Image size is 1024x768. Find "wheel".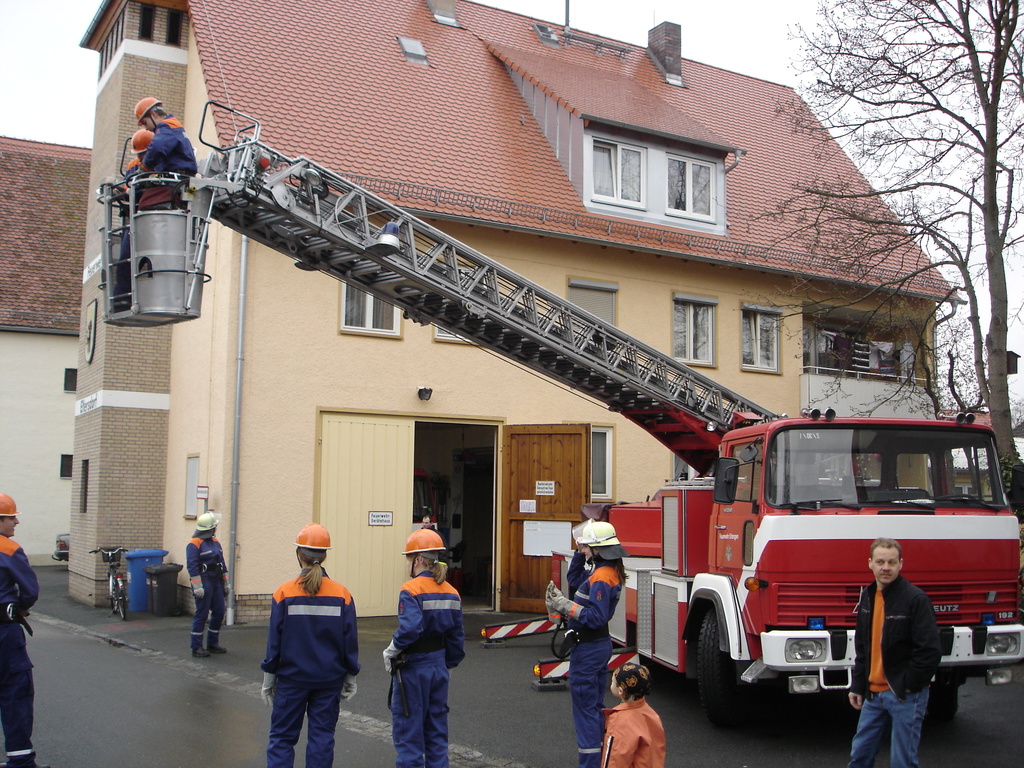
bbox=[110, 598, 118, 616].
